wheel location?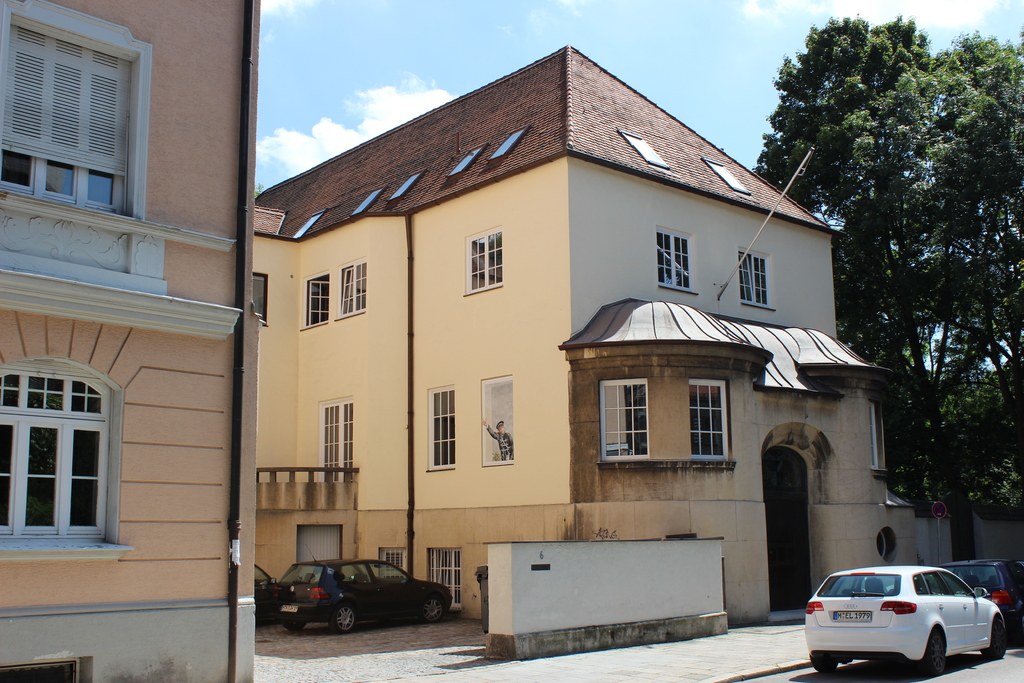
916/628/945/673
